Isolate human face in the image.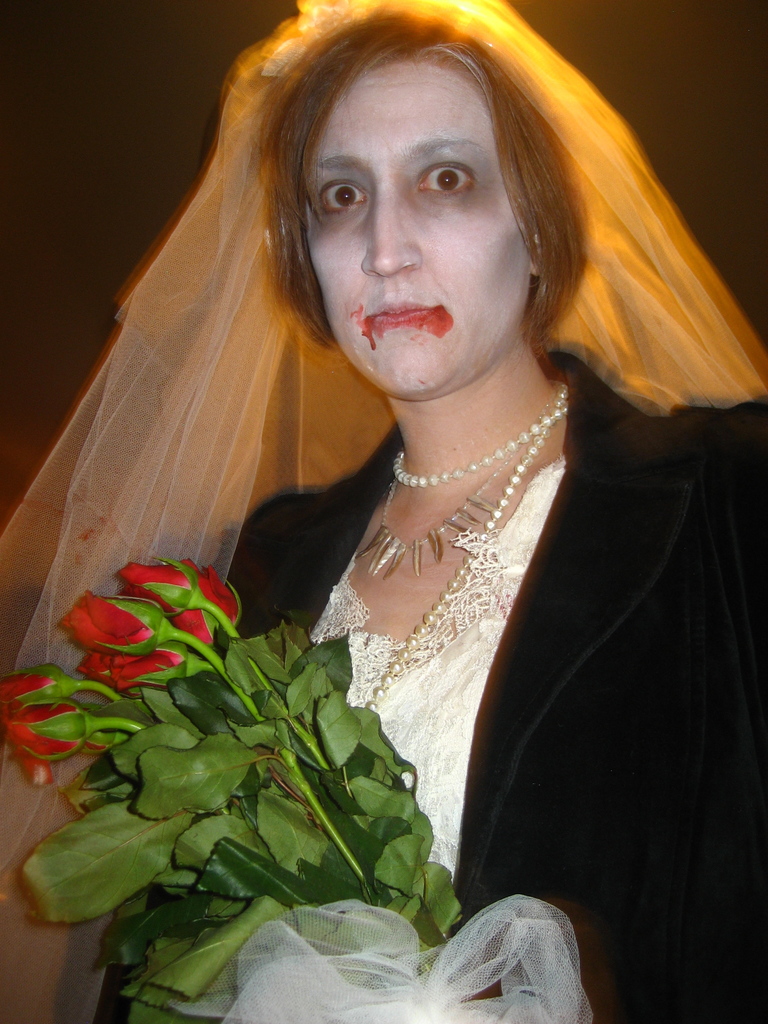
Isolated region: (301,56,532,404).
